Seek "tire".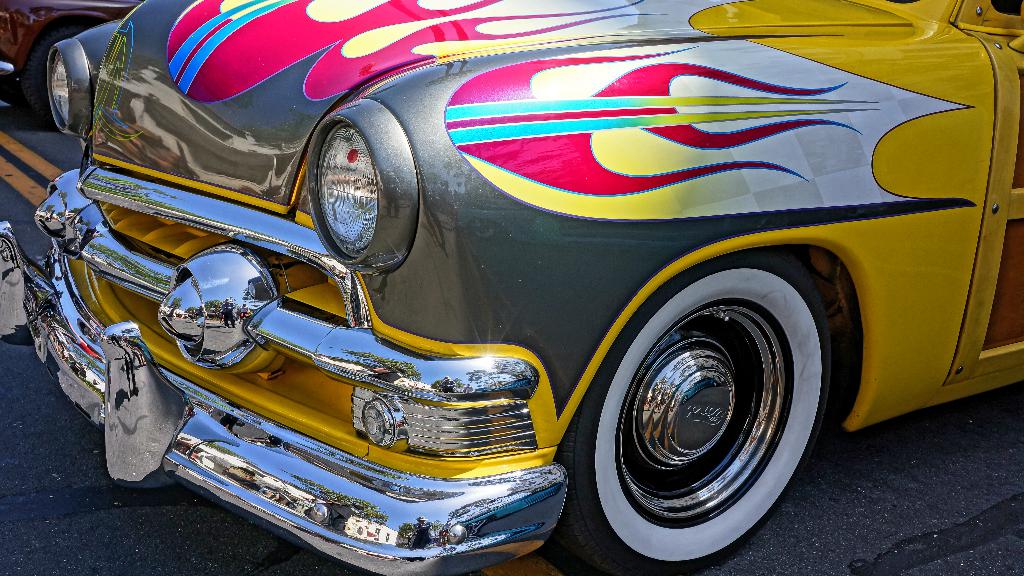
x1=536, y1=244, x2=837, y2=572.
